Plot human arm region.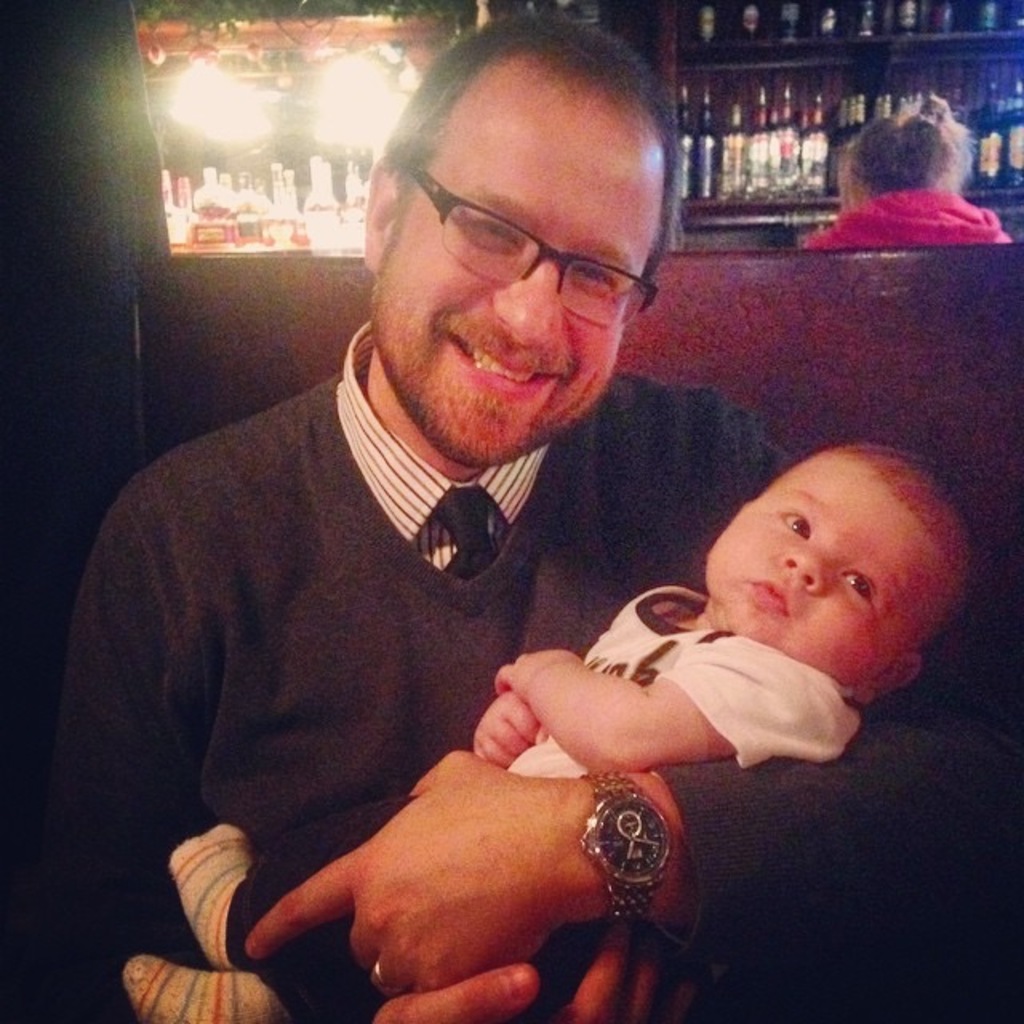
Plotted at [x1=474, y1=618, x2=816, y2=822].
